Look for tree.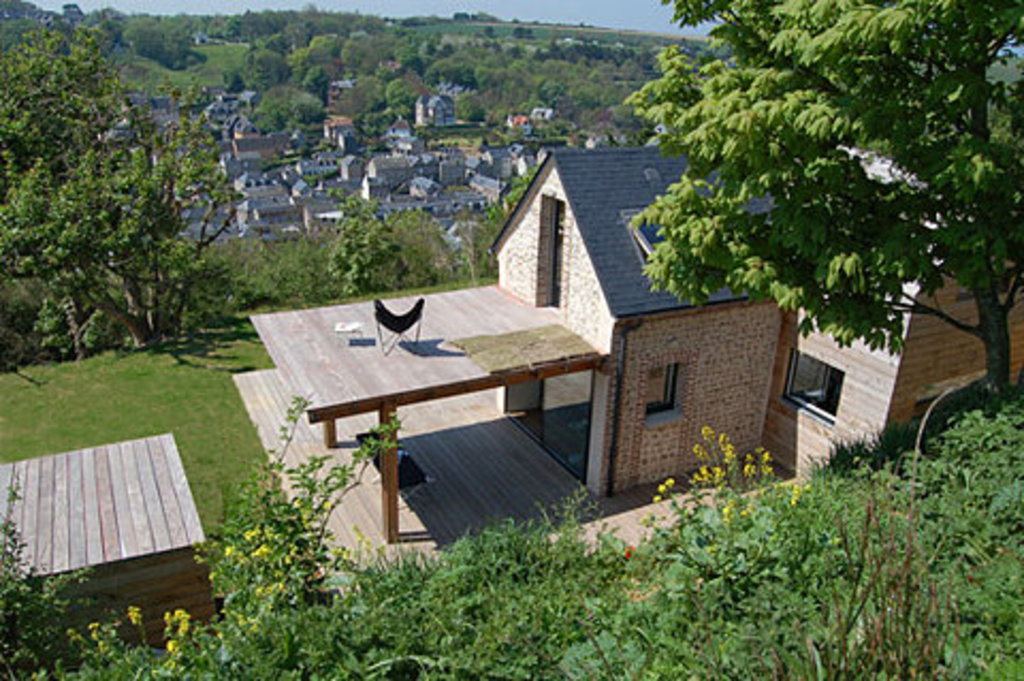
Found: Rect(262, 81, 322, 128).
